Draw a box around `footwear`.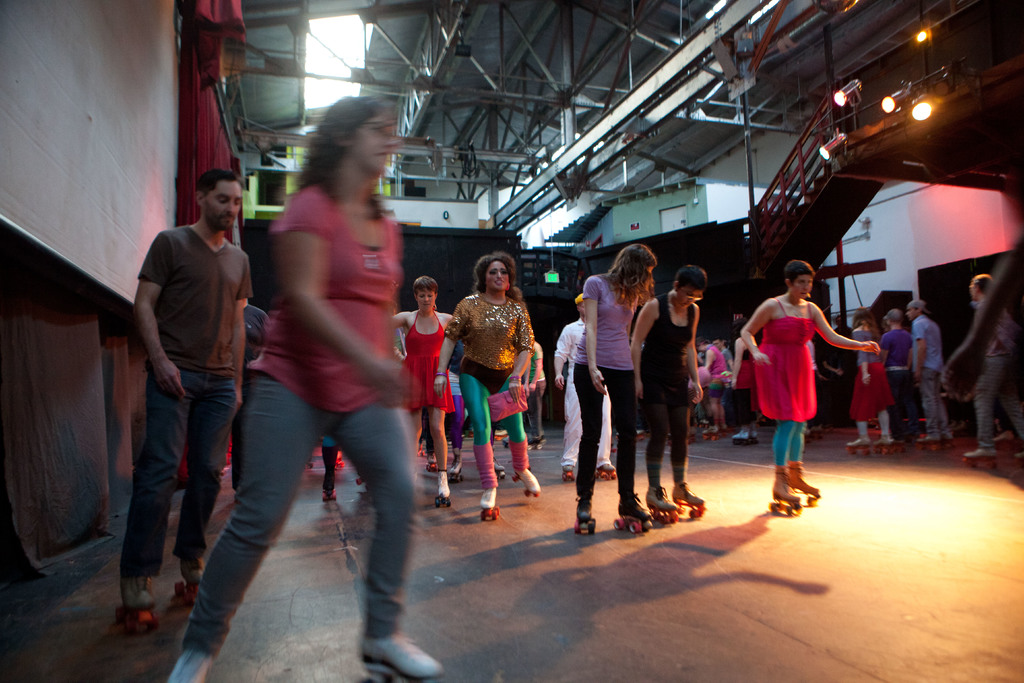
bbox(120, 575, 166, 609).
